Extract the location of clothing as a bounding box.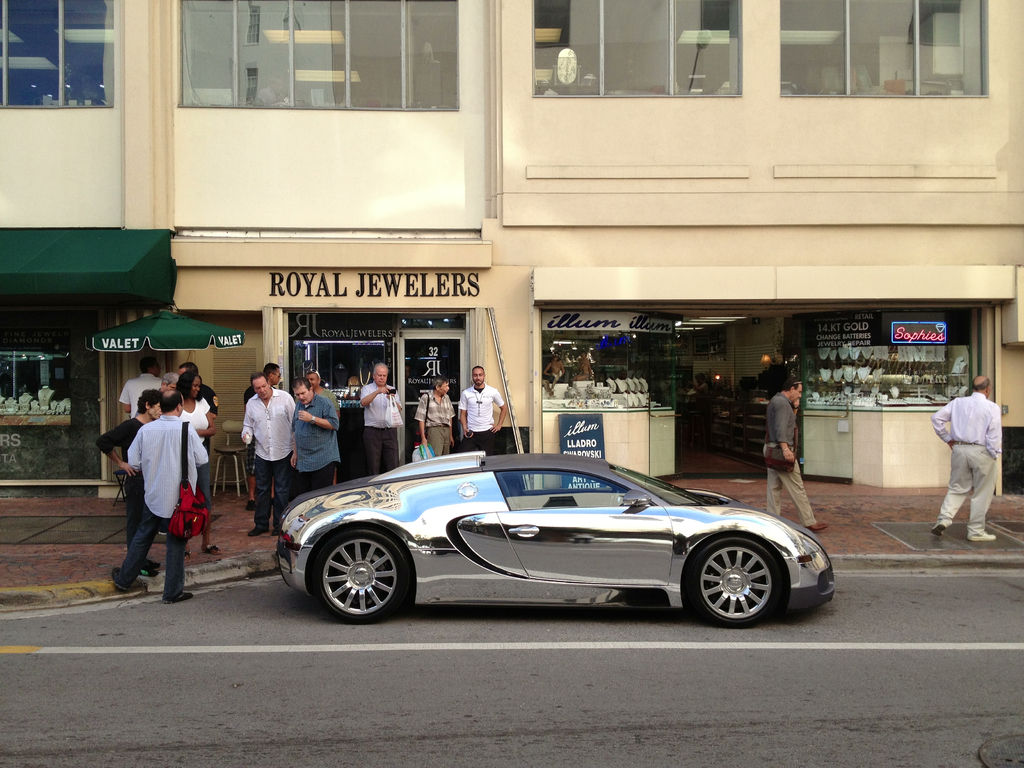
Rect(456, 387, 510, 451).
